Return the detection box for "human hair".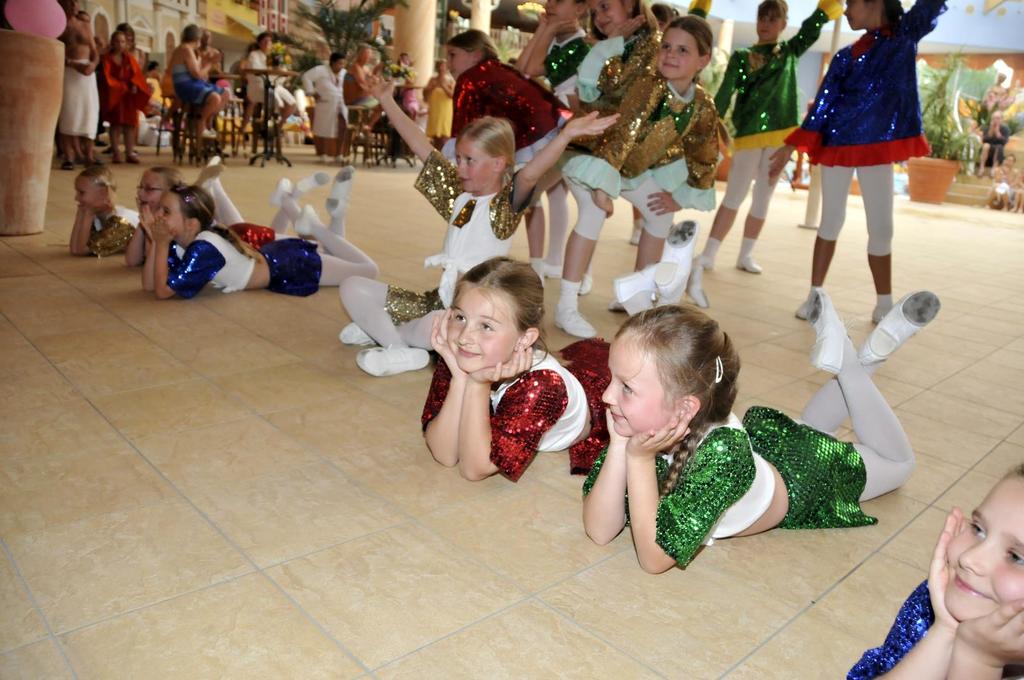
<bbox>446, 28, 501, 60</bbox>.
